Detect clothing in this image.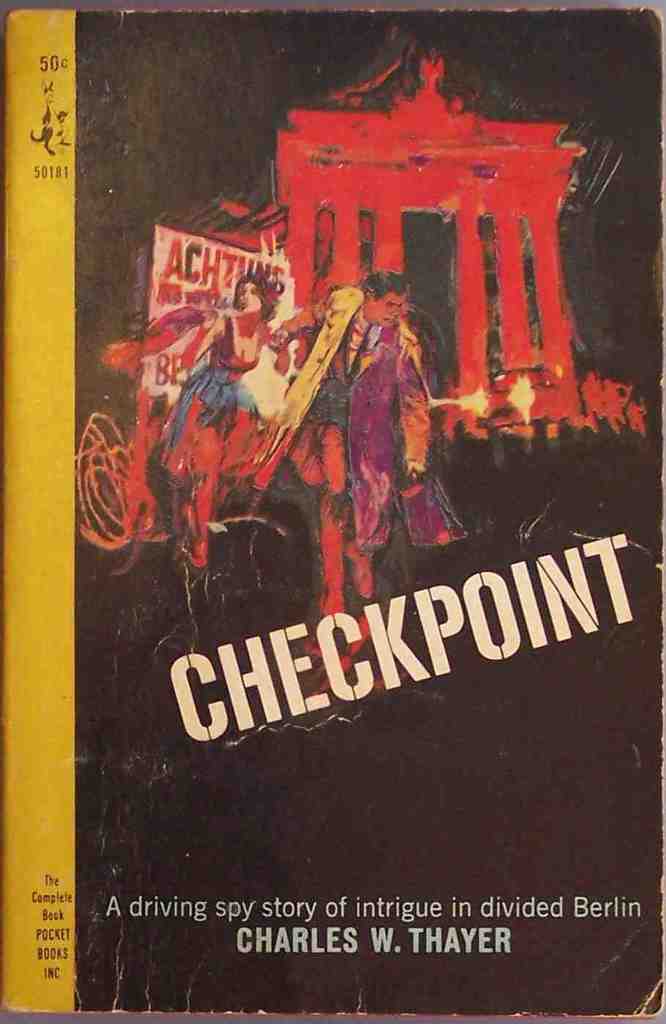
Detection: [155,377,249,561].
